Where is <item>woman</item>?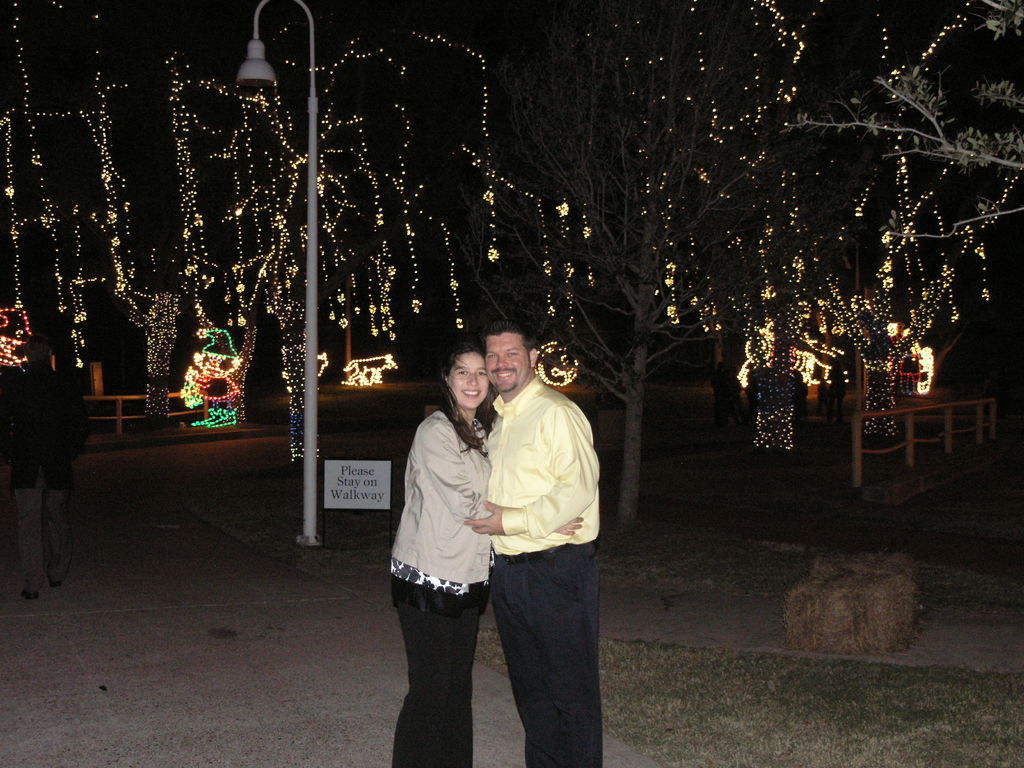
{"x1": 388, "y1": 354, "x2": 575, "y2": 767}.
